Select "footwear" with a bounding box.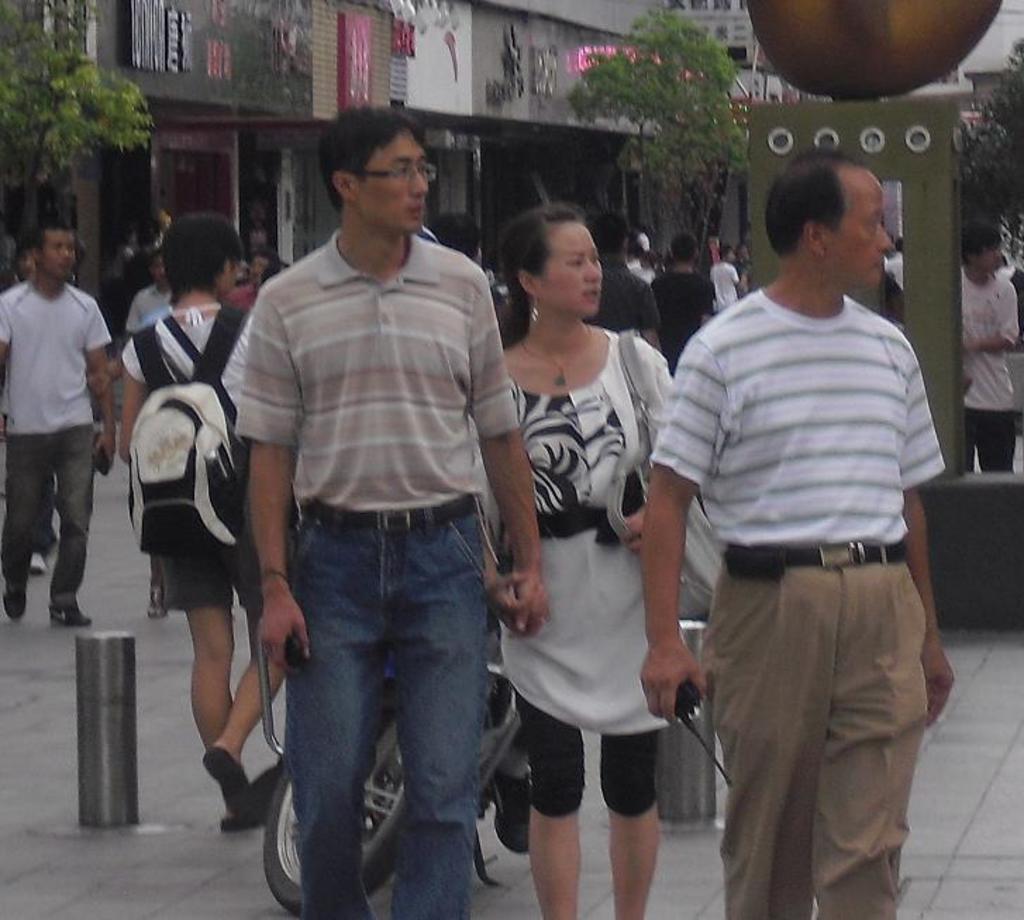
48,600,101,631.
